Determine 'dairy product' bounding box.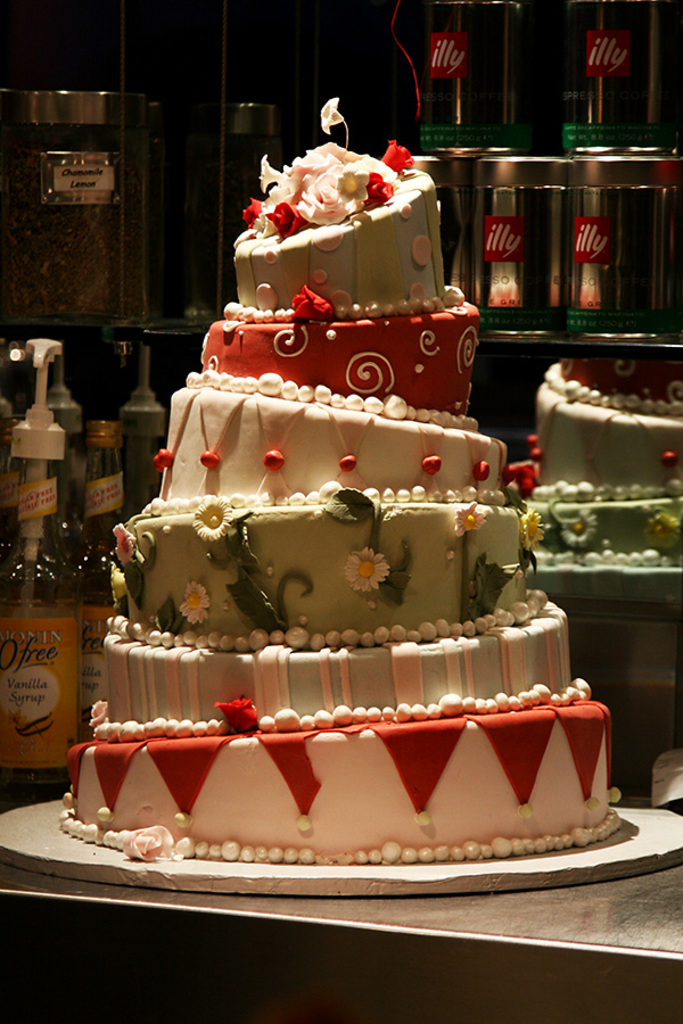
Determined: (x1=100, y1=621, x2=573, y2=728).
